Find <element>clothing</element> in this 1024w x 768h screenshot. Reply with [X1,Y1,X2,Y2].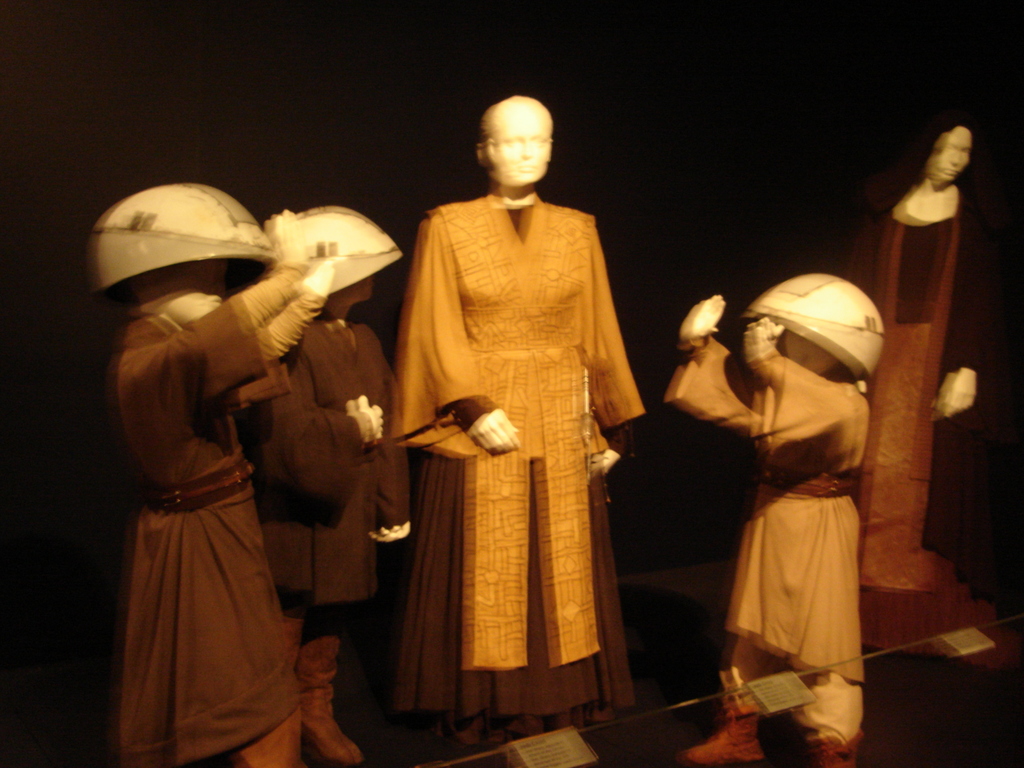
[118,301,313,767].
